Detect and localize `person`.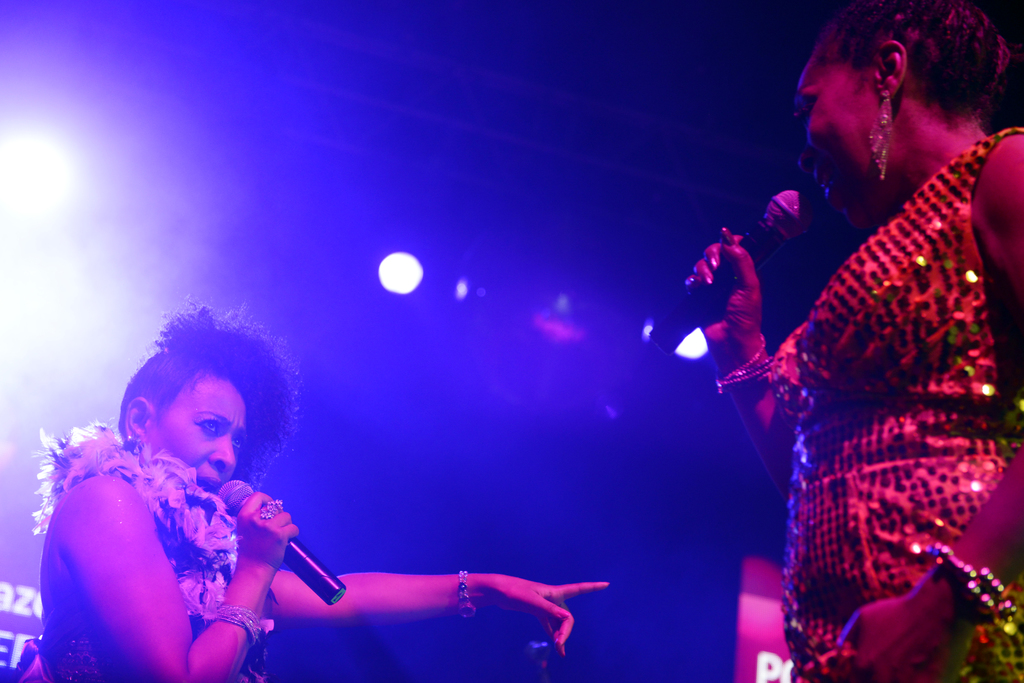
Localized at bbox=[678, 0, 1023, 682].
